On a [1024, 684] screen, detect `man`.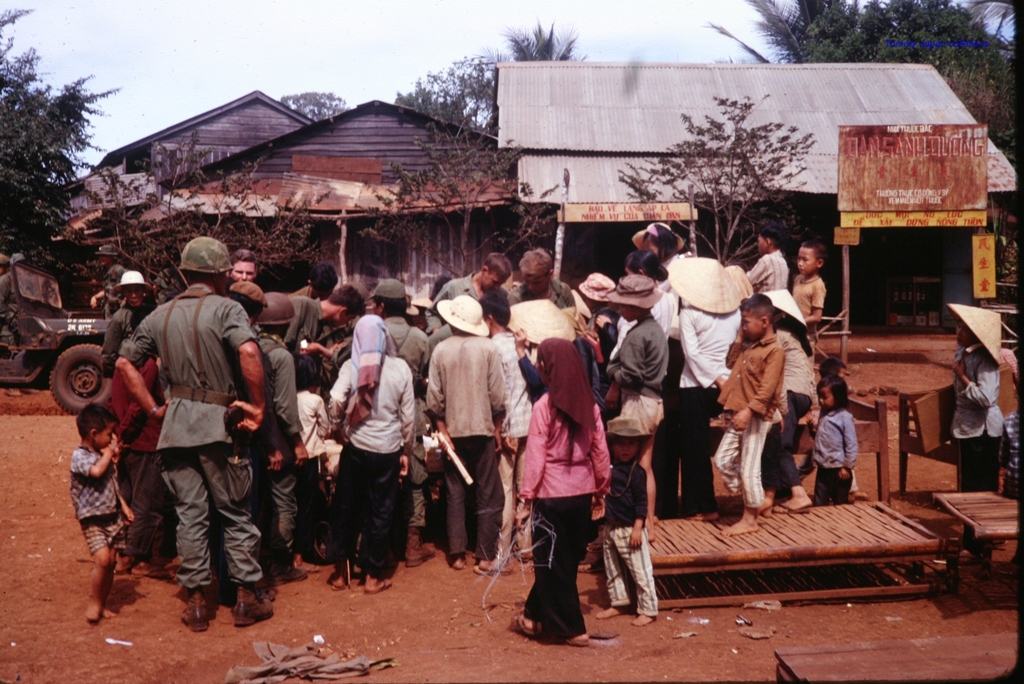
[430, 292, 513, 574].
